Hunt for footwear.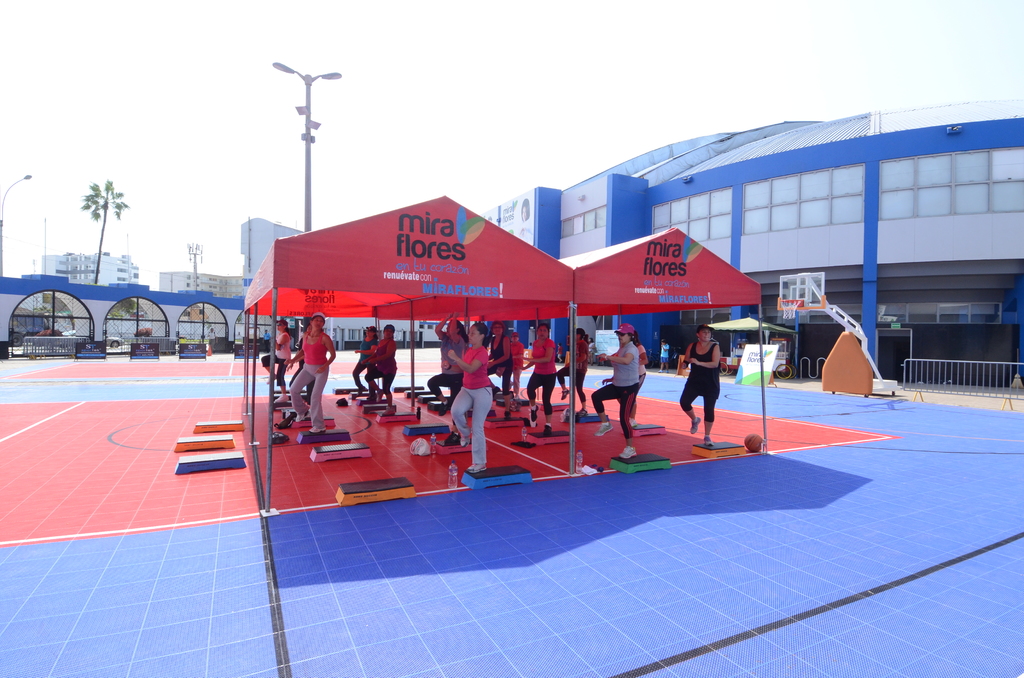
Hunted down at rect(627, 417, 639, 428).
